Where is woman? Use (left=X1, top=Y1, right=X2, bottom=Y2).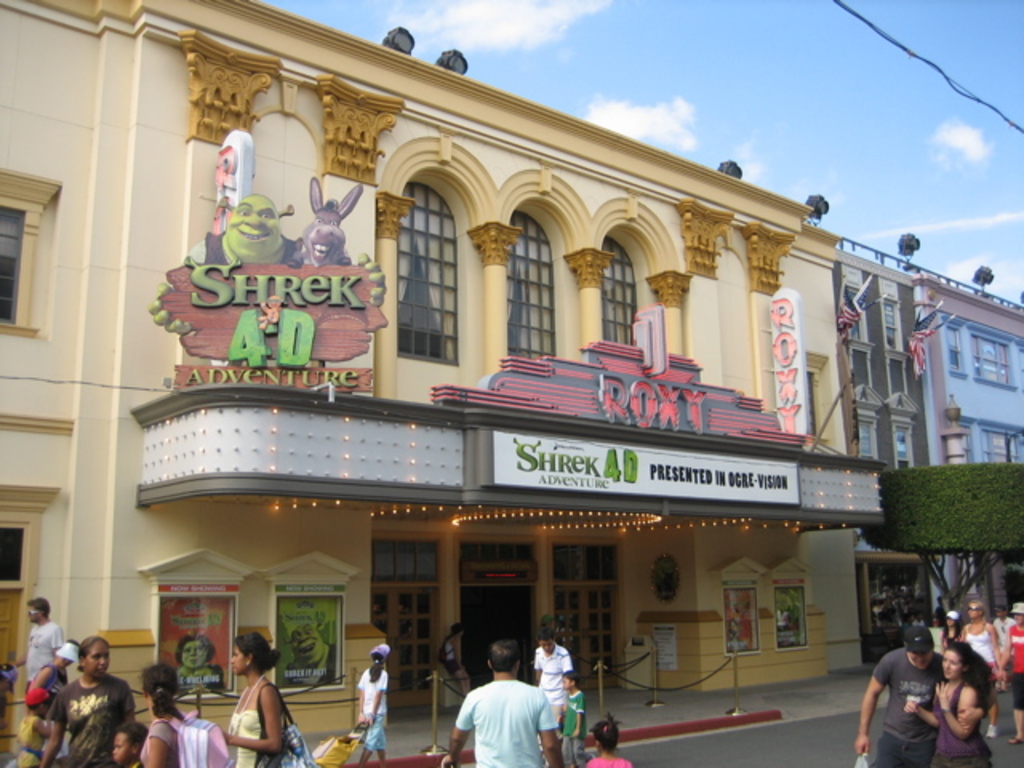
(left=214, top=634, right=286, bottom=766).
